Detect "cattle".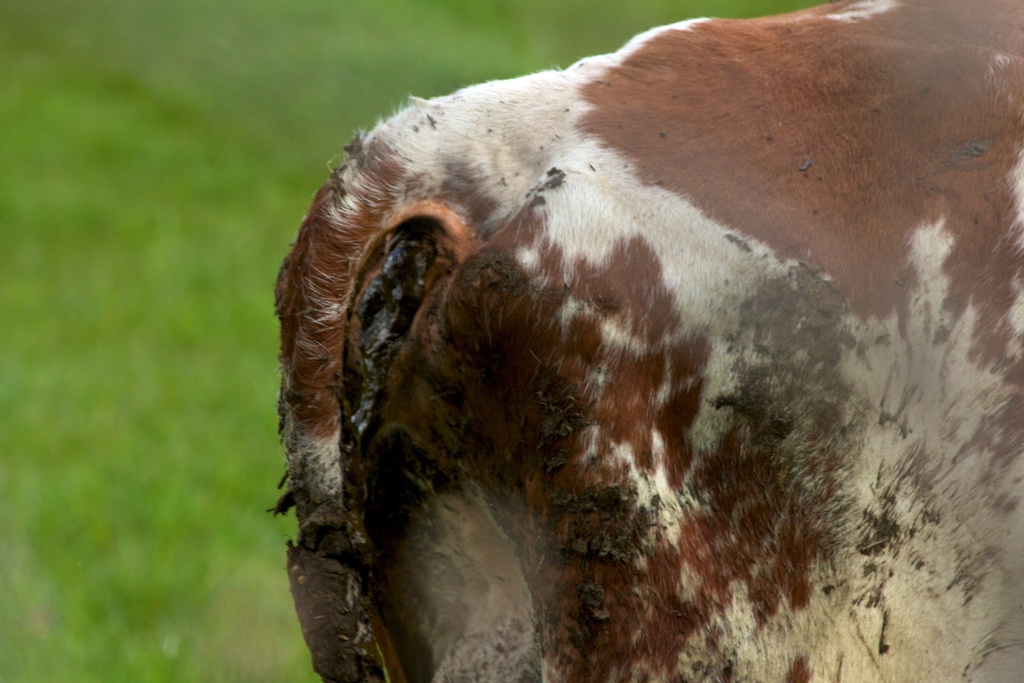
Detected at bbox(278, 3, 944, 682).
